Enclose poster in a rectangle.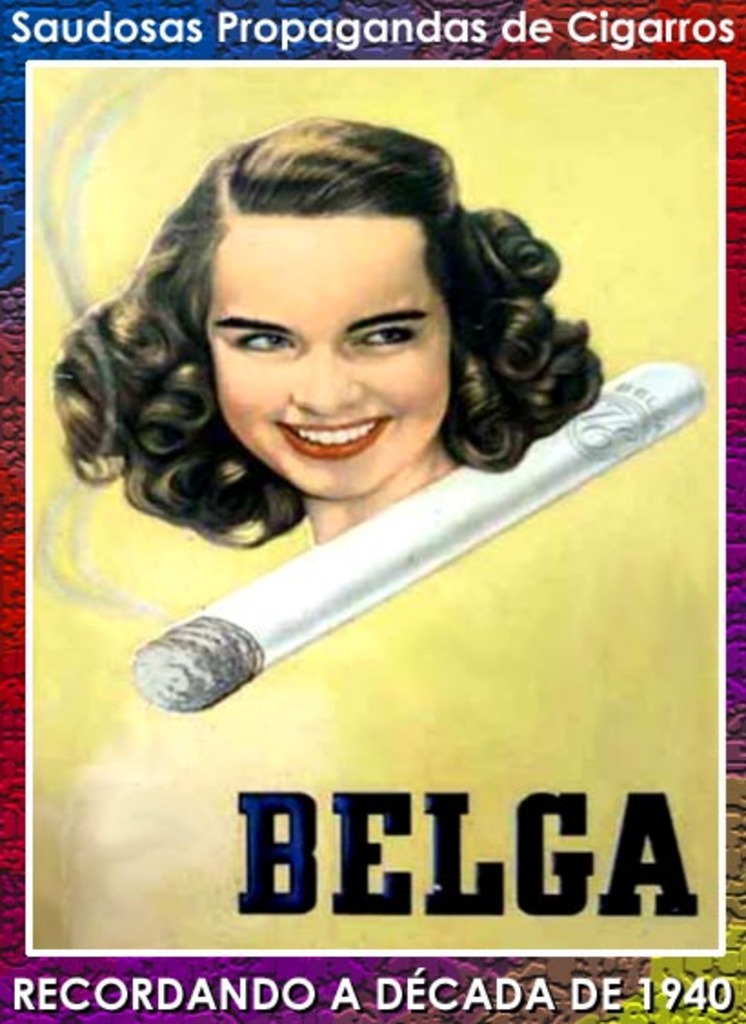
{"left": 0, "top": 0, "right": 744, "bottom": 1022}.
